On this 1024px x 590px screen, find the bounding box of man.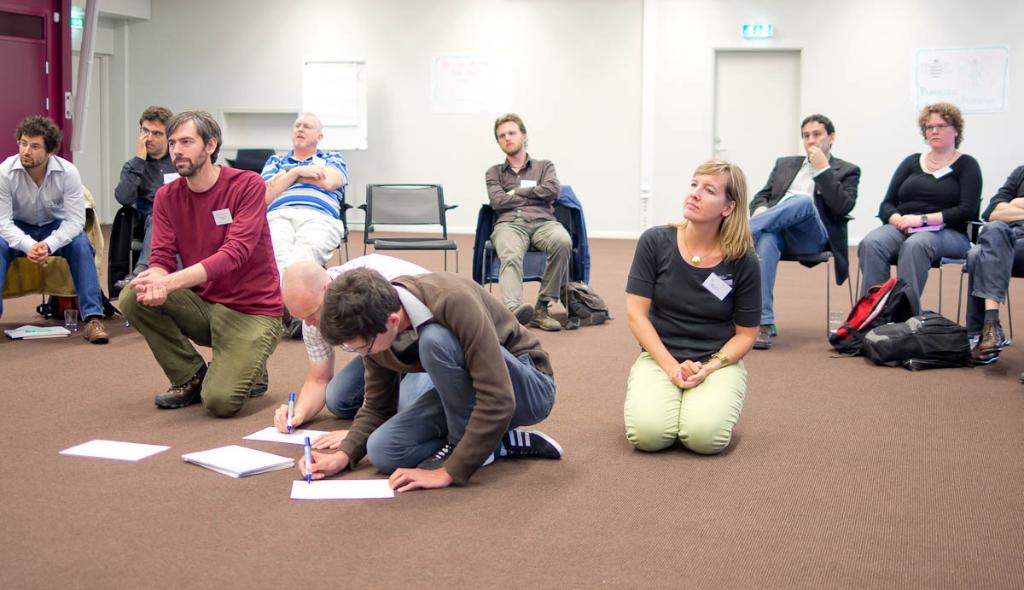
Bounding box: Rect(957, 155, 1023, 347).
